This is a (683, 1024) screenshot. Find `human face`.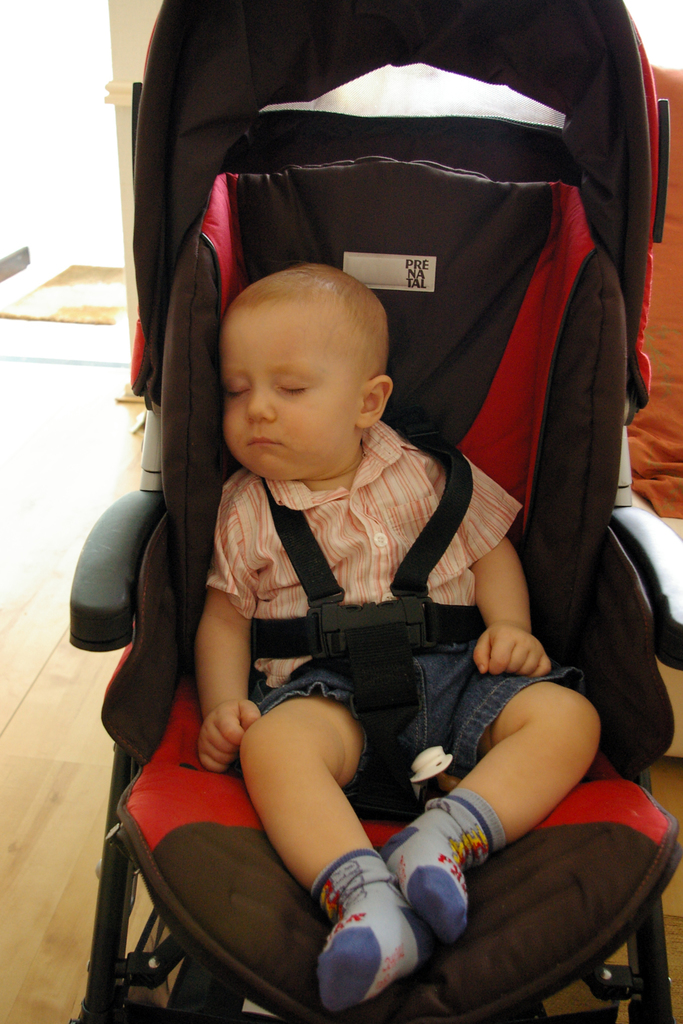
Bounding box: <box>226,305,363,469</box>.
